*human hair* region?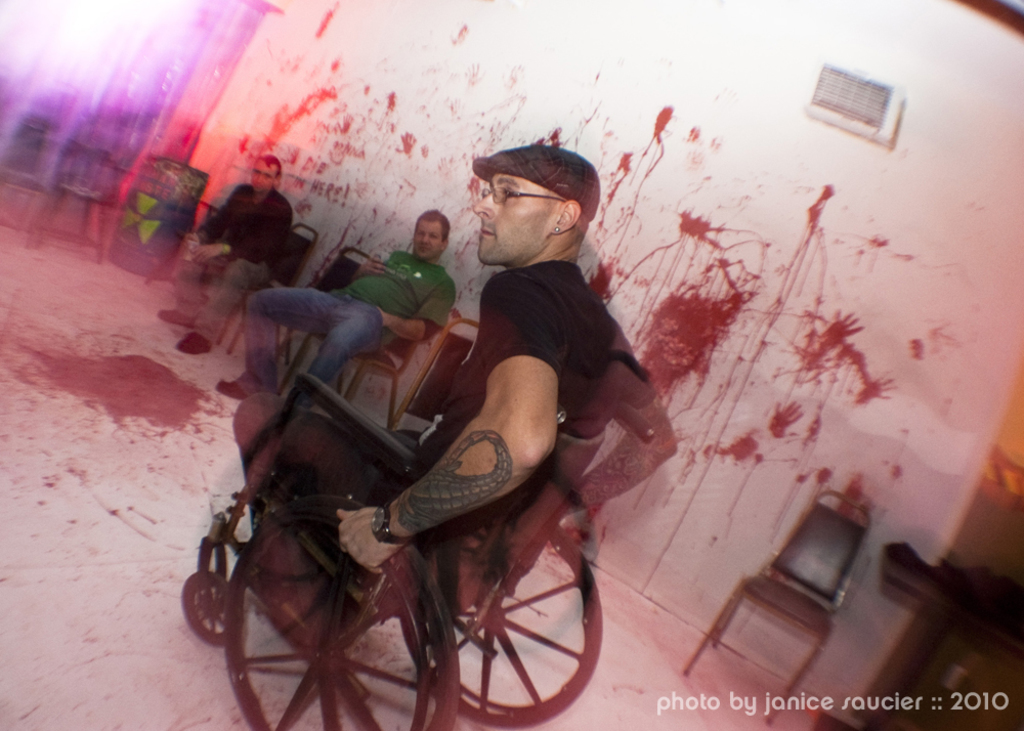
(left=546, top=188, right=595, bottom=255)
